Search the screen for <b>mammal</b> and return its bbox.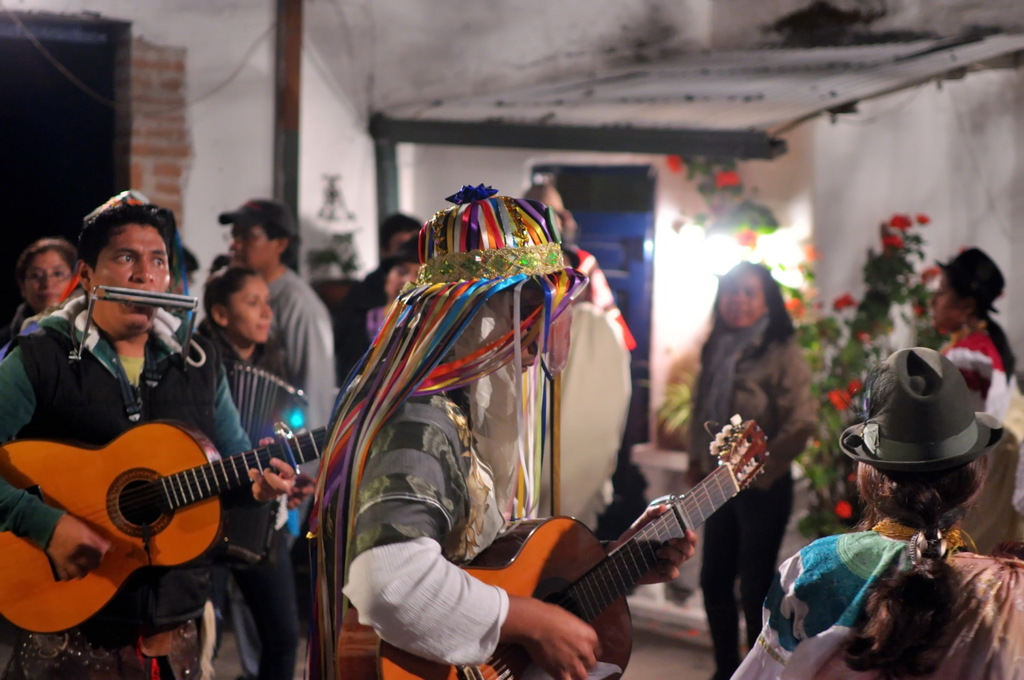
Found: region(215, 198, 353, 476).
